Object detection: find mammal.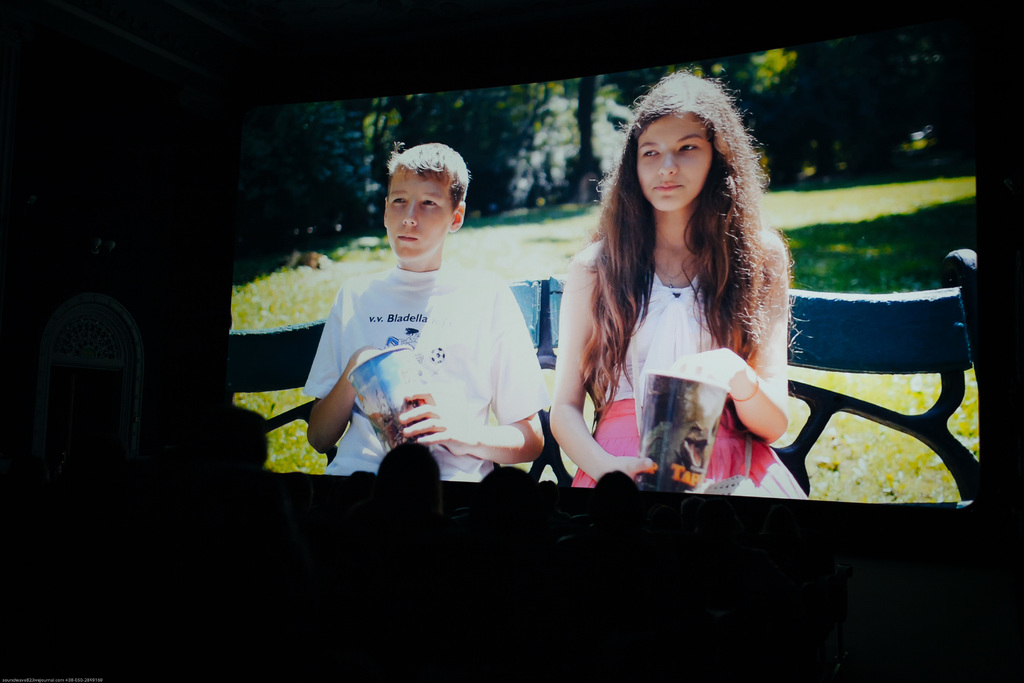
[546,86,824,491].
